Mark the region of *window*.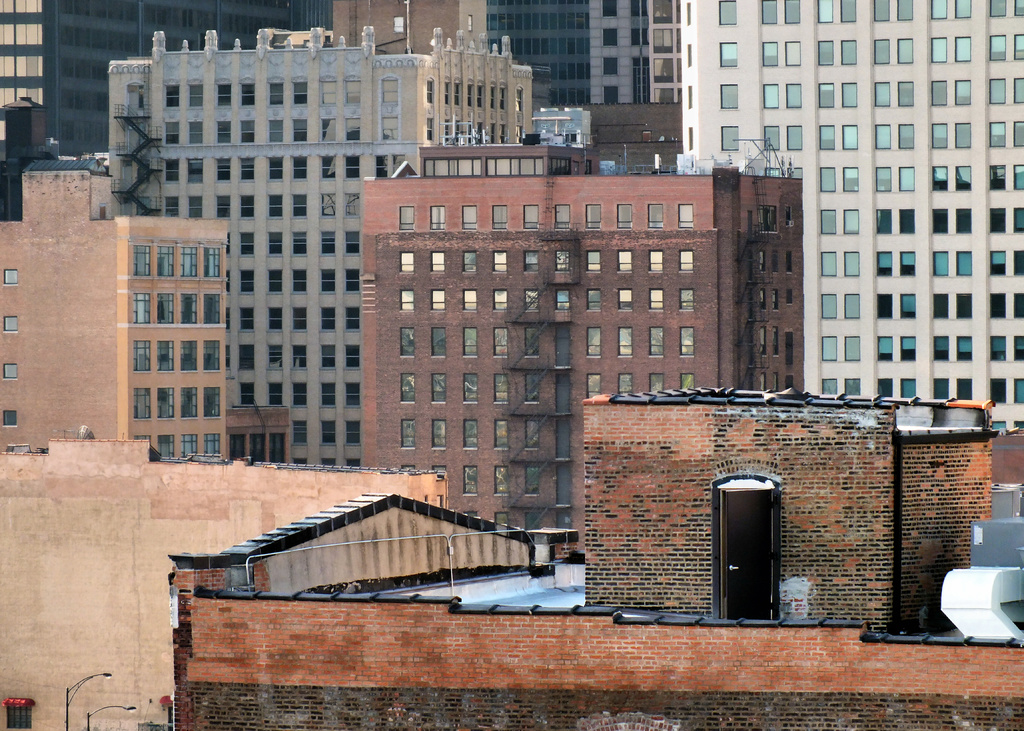
Region: 762,327,770,360.
